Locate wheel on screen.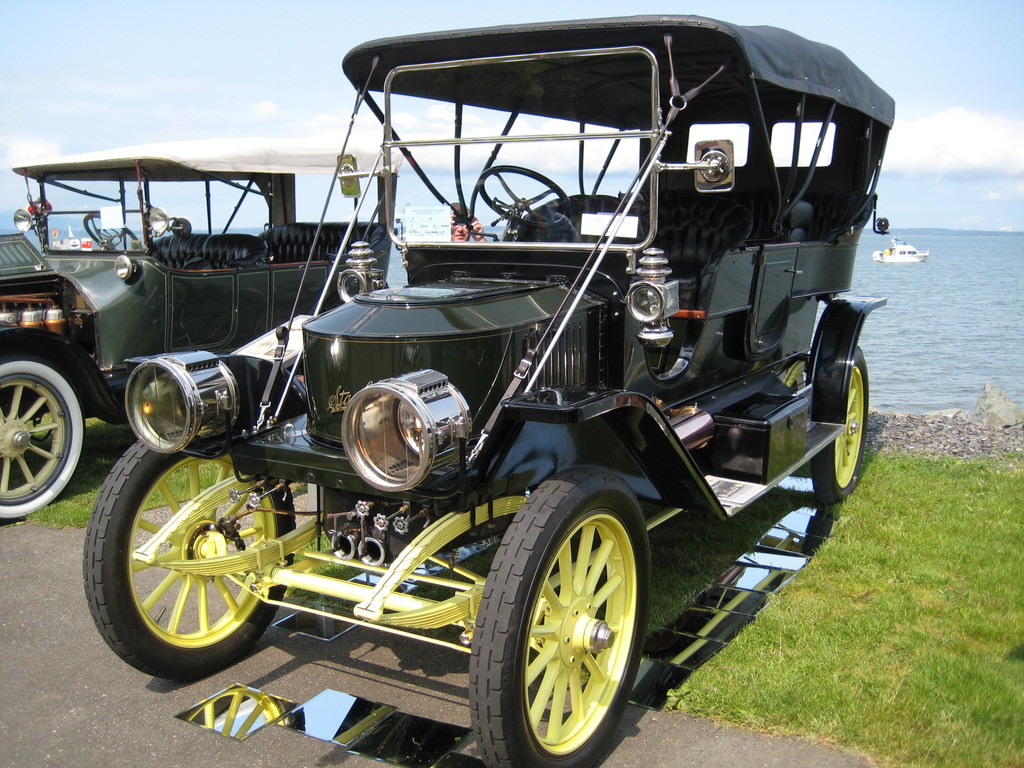
On screen at (0,357,87,527).
